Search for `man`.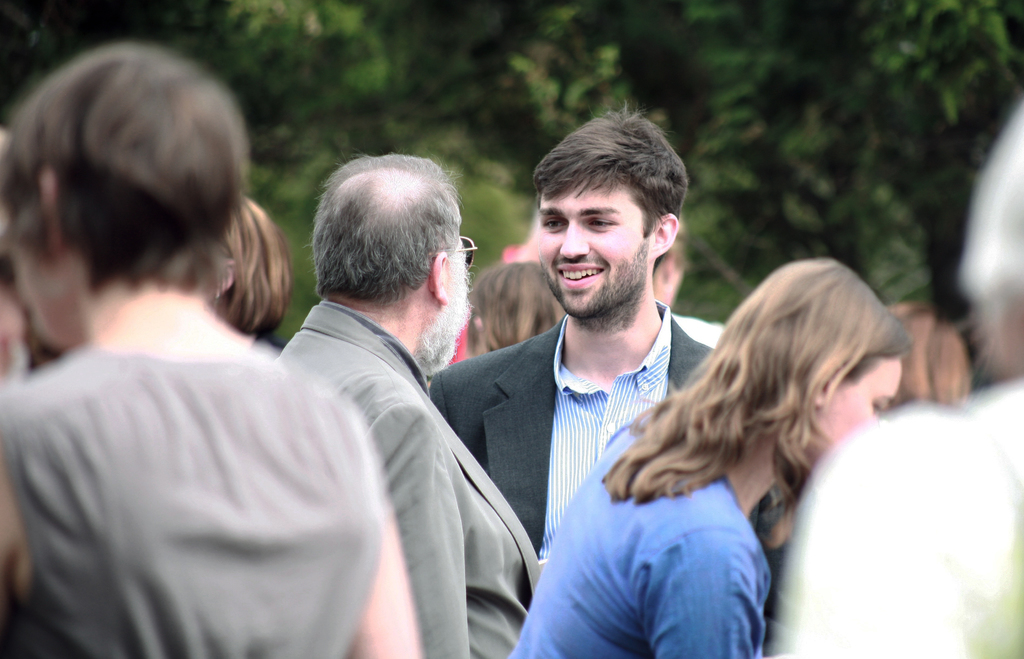
Found at bbox(428, 98, 719, 555).
